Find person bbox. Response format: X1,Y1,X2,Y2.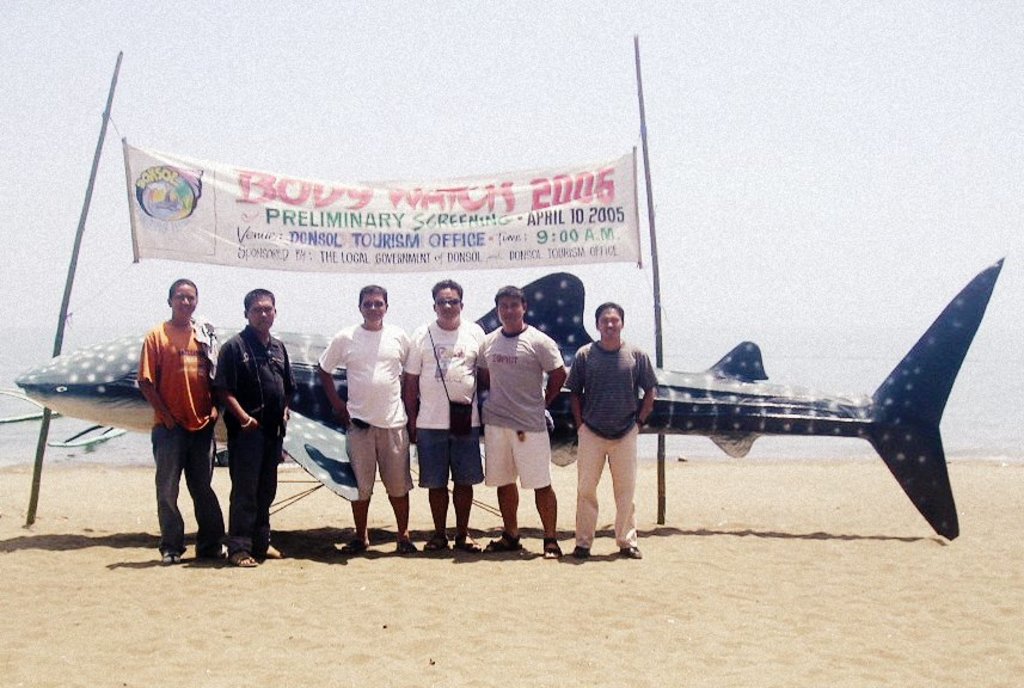
208,285,305,576.
